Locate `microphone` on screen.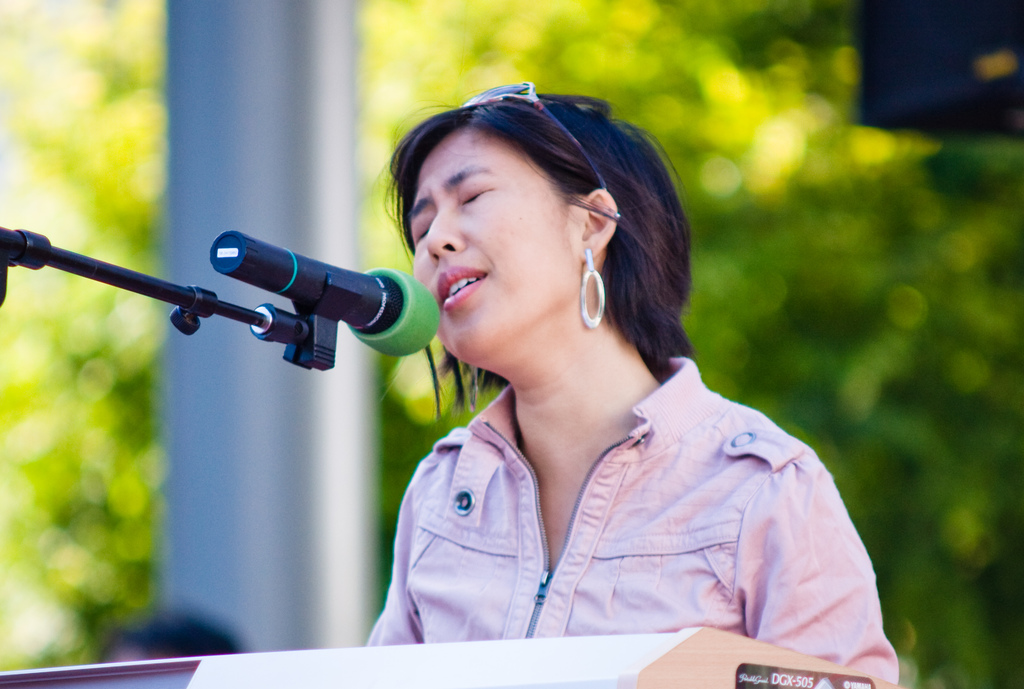
On screen at left=163, top=236, right=433, bottom=362.
